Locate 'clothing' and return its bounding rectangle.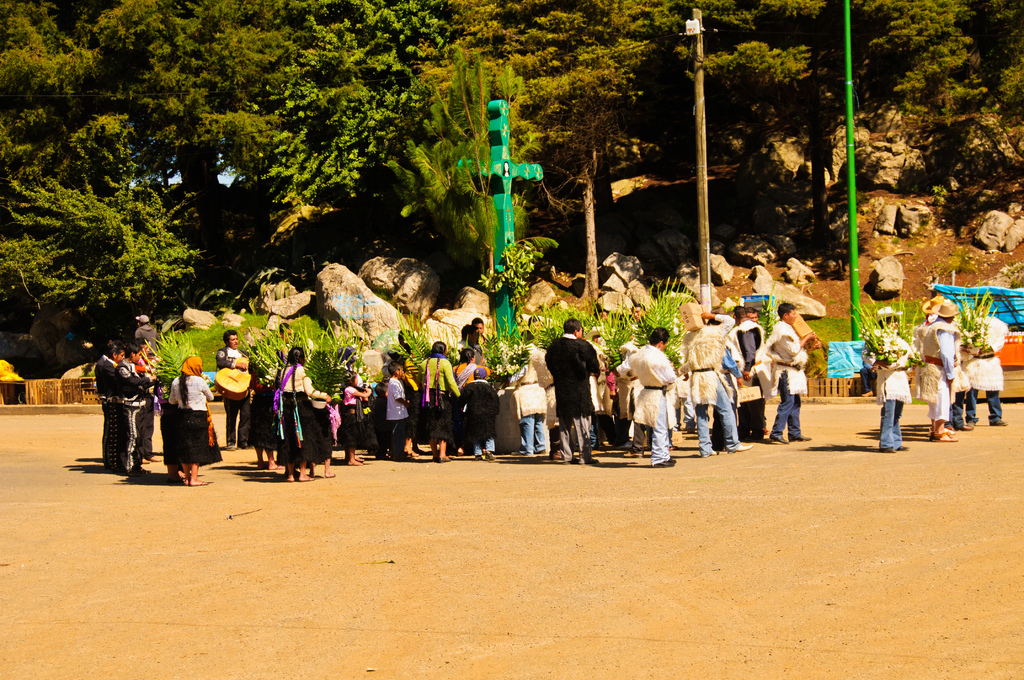
region(379, 337, 501, 450).
